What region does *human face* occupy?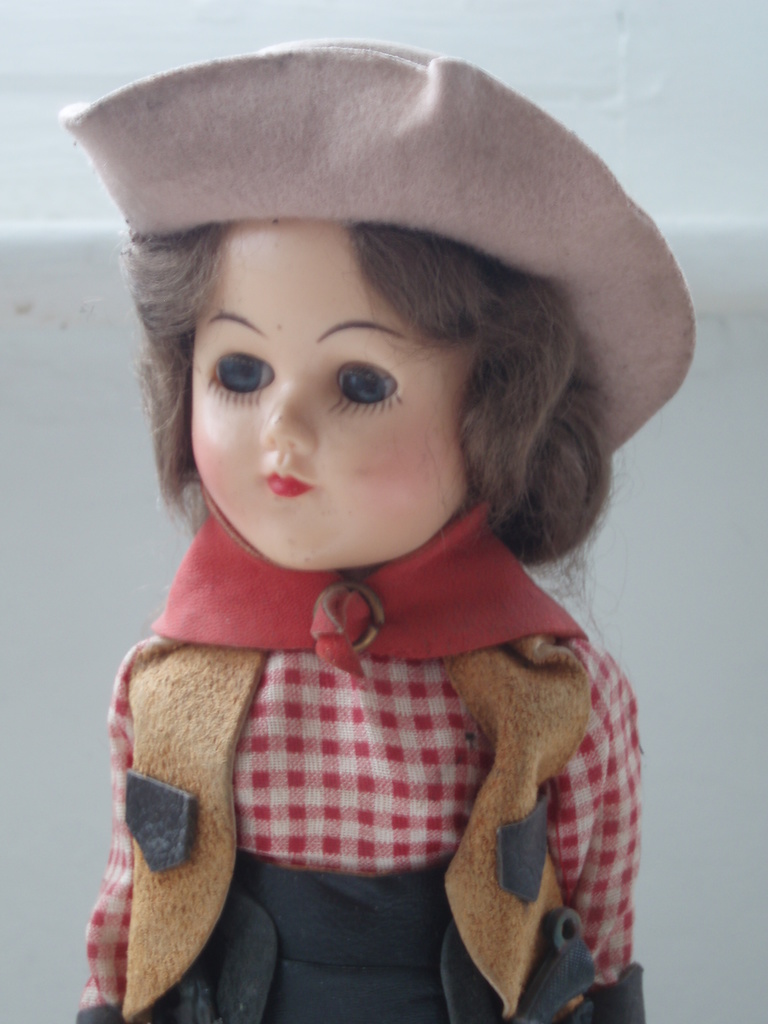
x1=191 y1=207 x2=471 y2=580.
